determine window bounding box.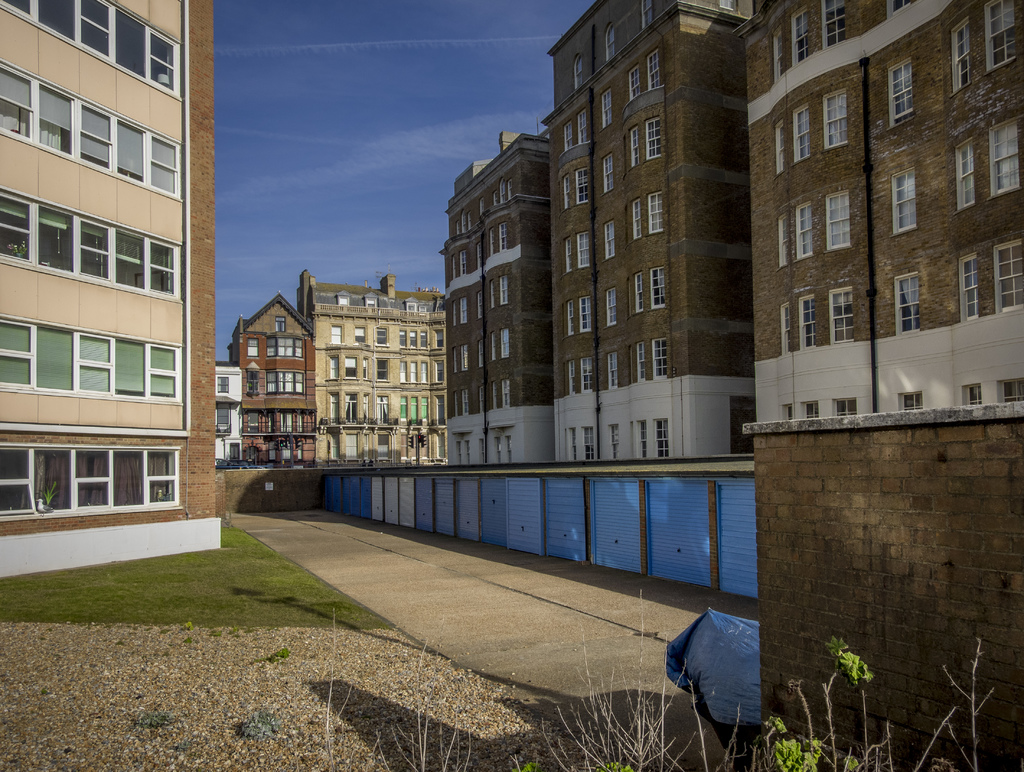
Determined: 490:227:493:255.
